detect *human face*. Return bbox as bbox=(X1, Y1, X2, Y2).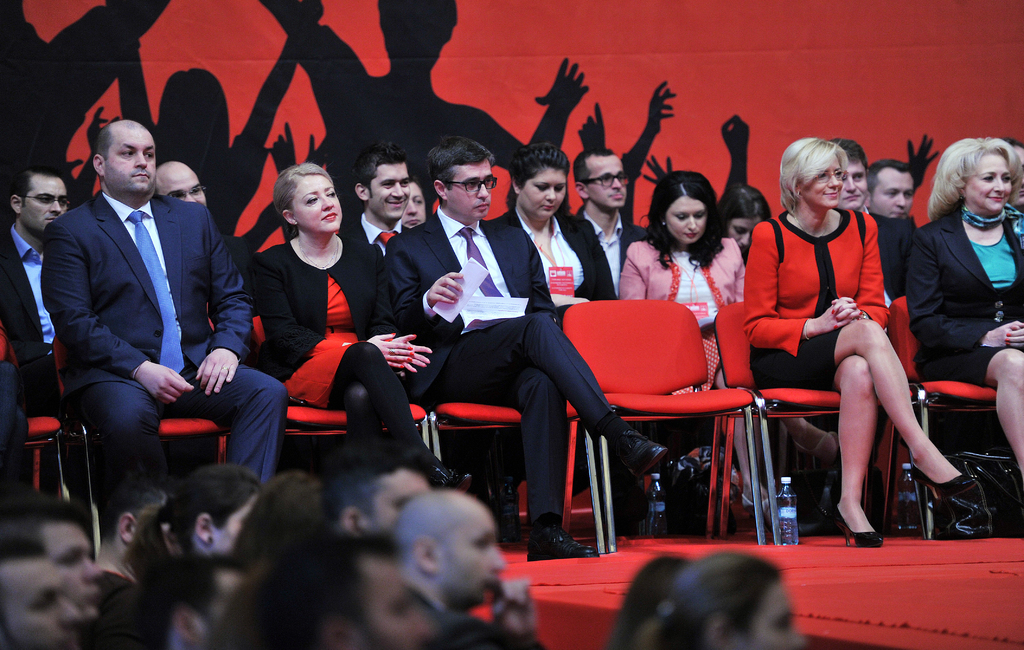
bbox=(728, 222, 754, 248).
